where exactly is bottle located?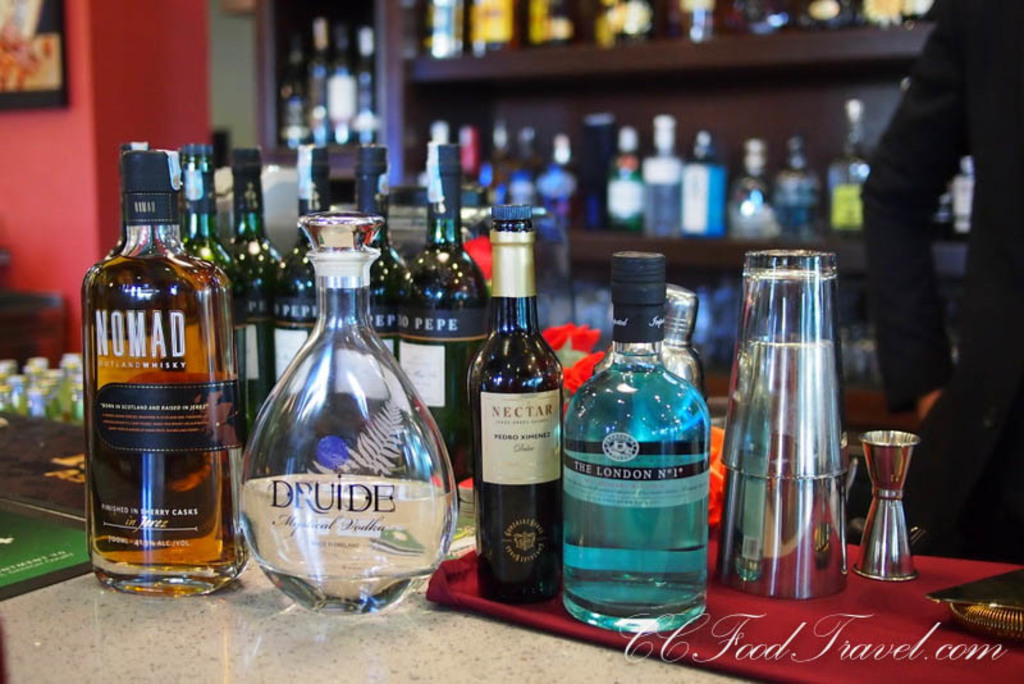
Its bounding box is 543, 128, 585, 223.
